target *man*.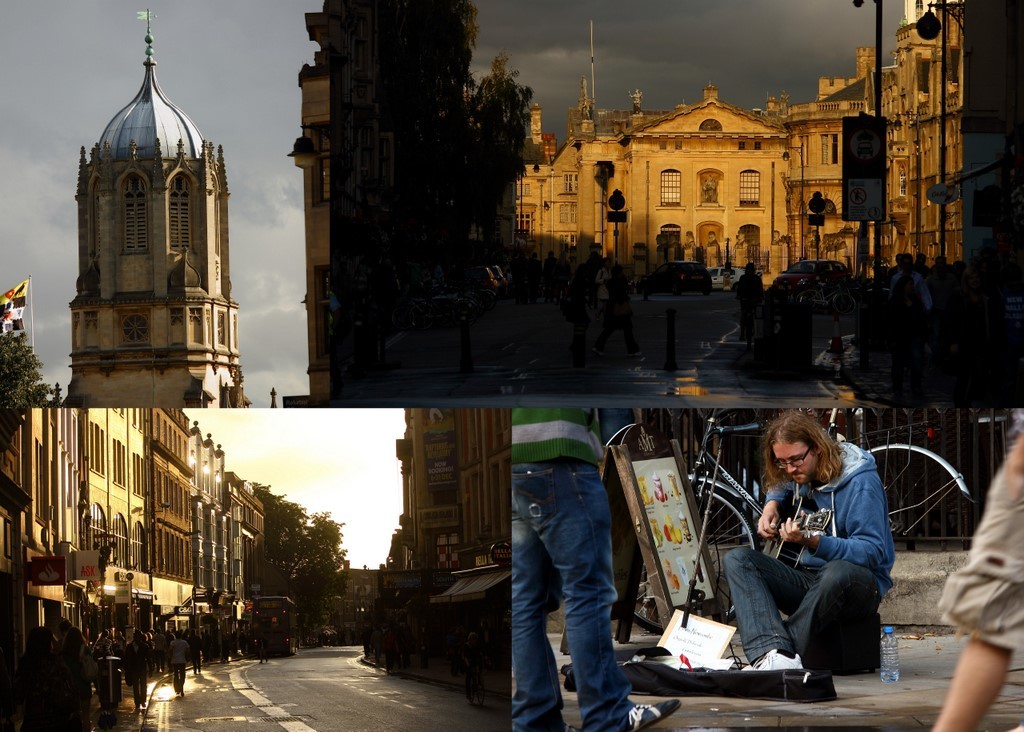
Target region: (x1=721, y1=410, x2=896, y2=670).
